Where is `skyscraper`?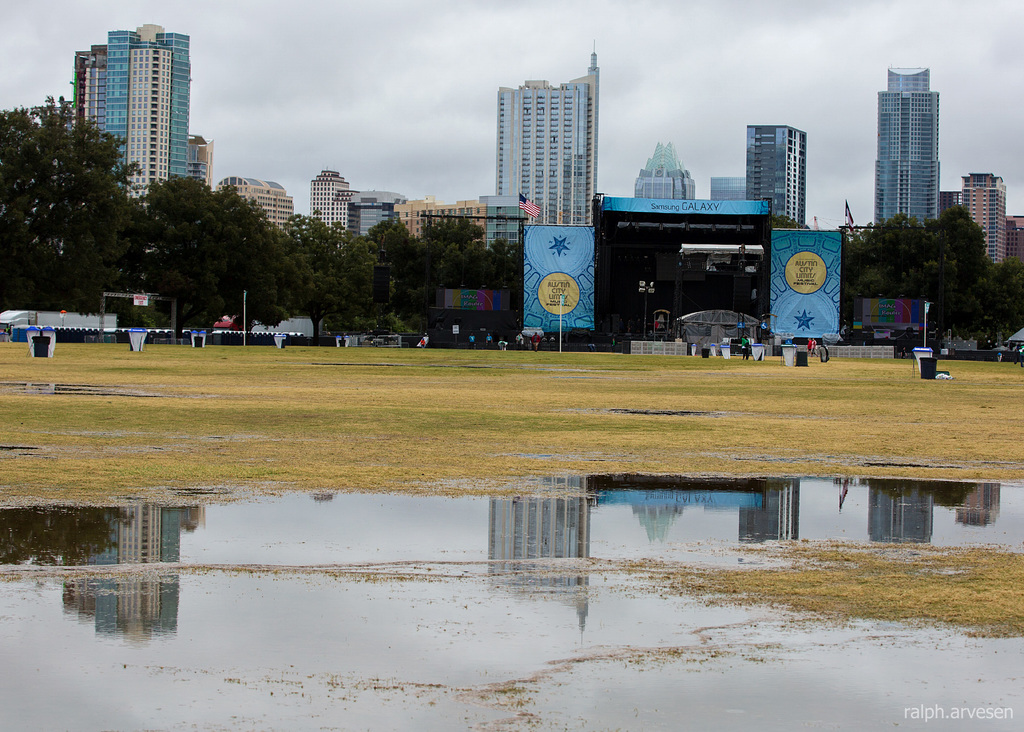
(744,113,812,230).
